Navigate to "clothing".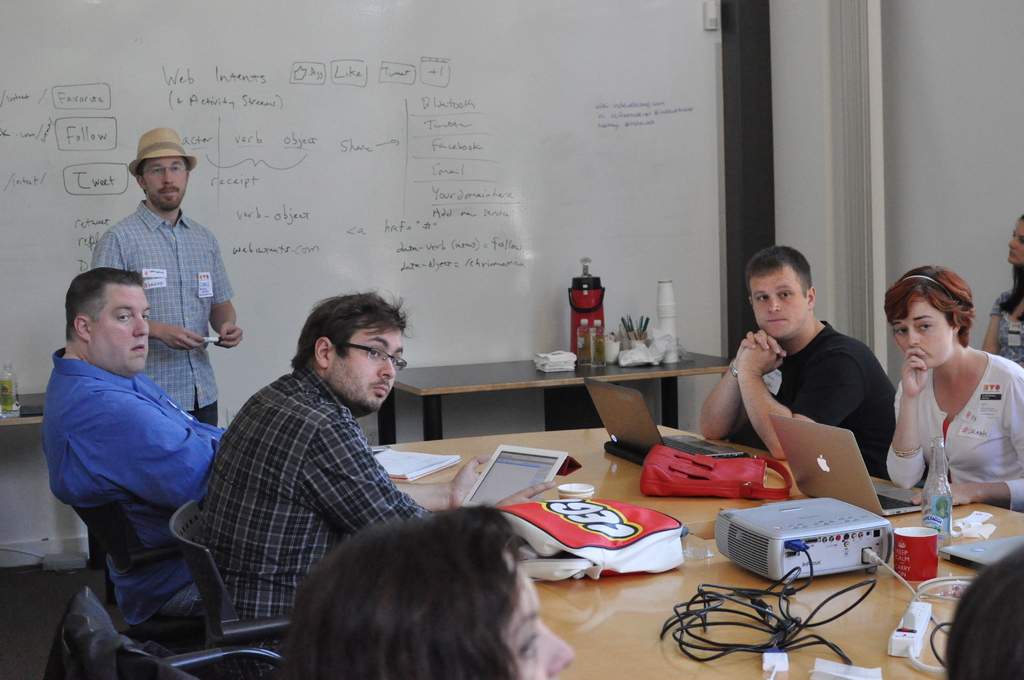
Navigation target: bbox=(40, 341, 223, 644).
